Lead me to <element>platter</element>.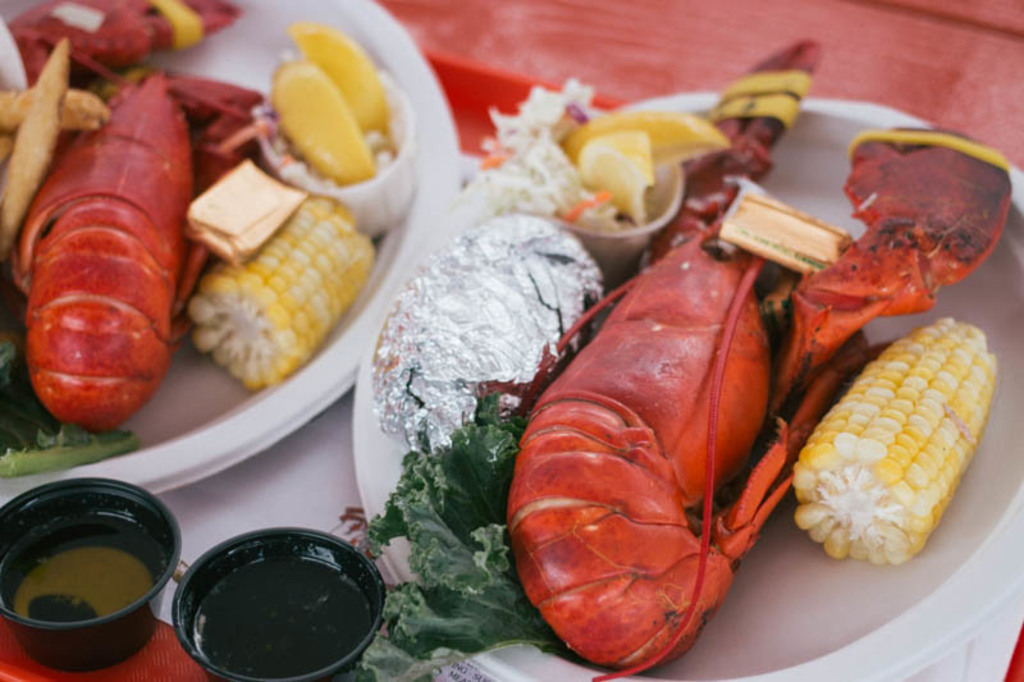
Lead to bbox=(0, 0, 452, 511).
